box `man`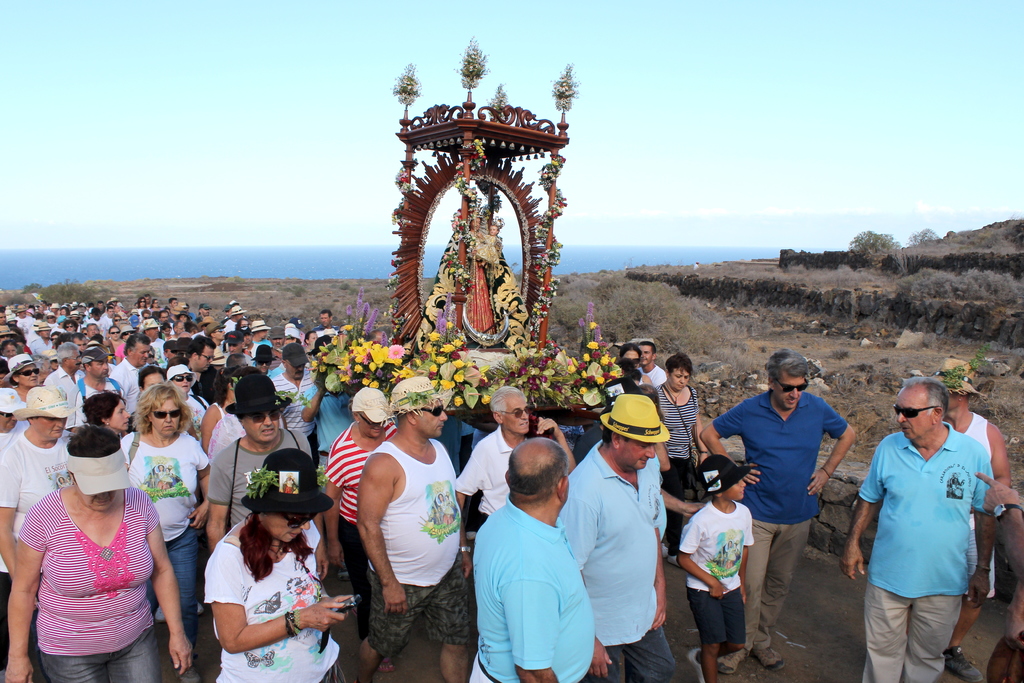
857, 377, 1000, 682
